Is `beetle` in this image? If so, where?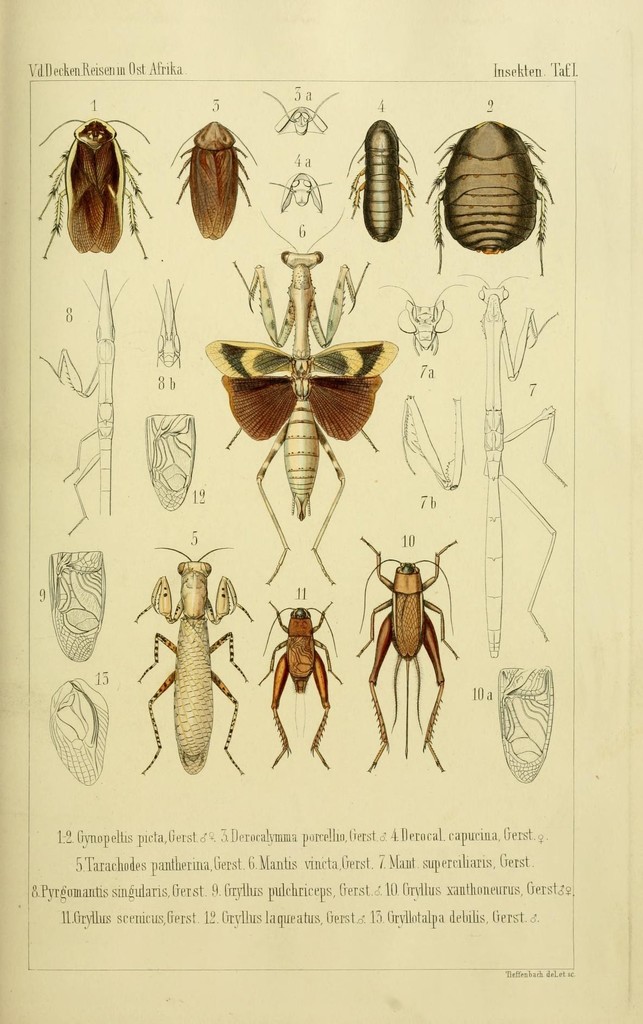
Yes, at [x1=163, y1=115, x2=261, y2=237].
